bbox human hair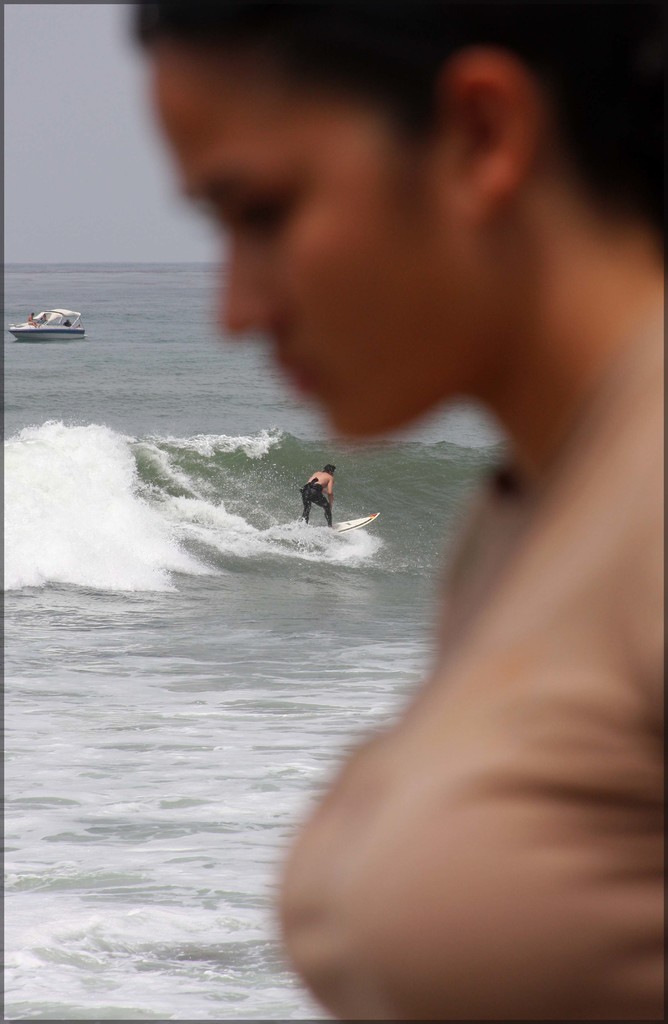
detection(319, 463, 335, 474)
